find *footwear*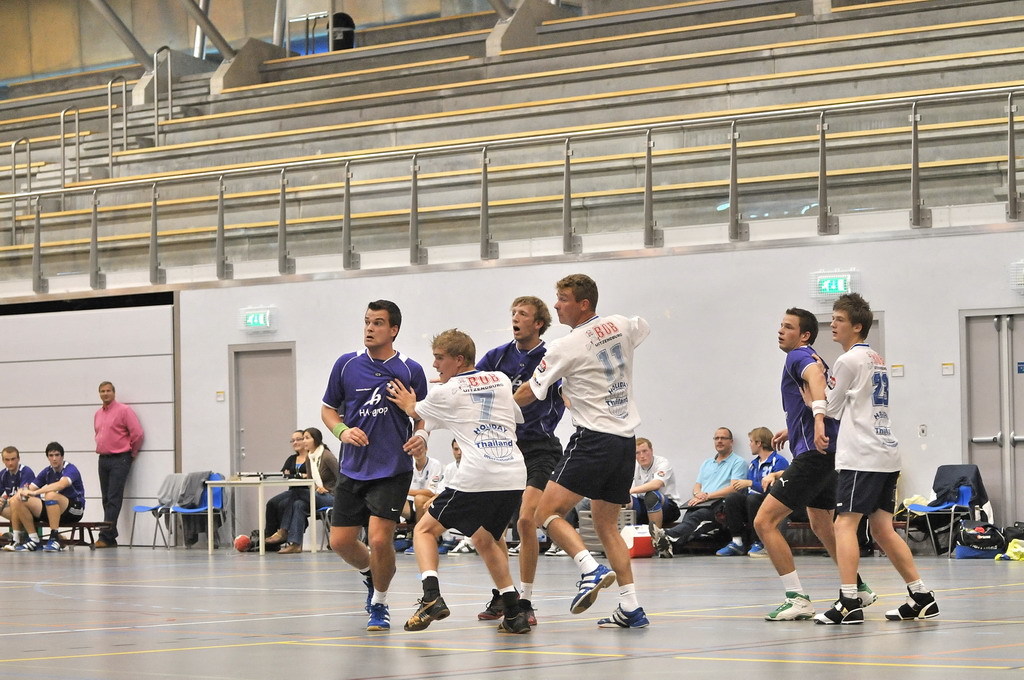
x1=402, y1=598, x2=455, y2=630
